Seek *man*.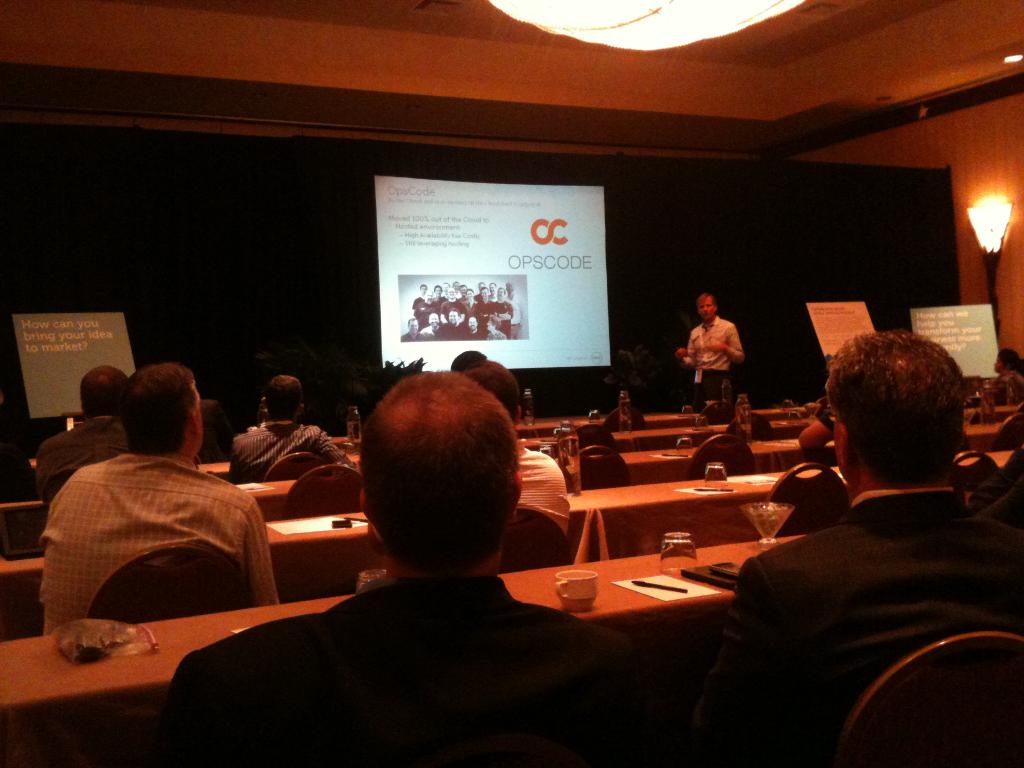
x1=158 y1=369 x2=664 y2=767.
